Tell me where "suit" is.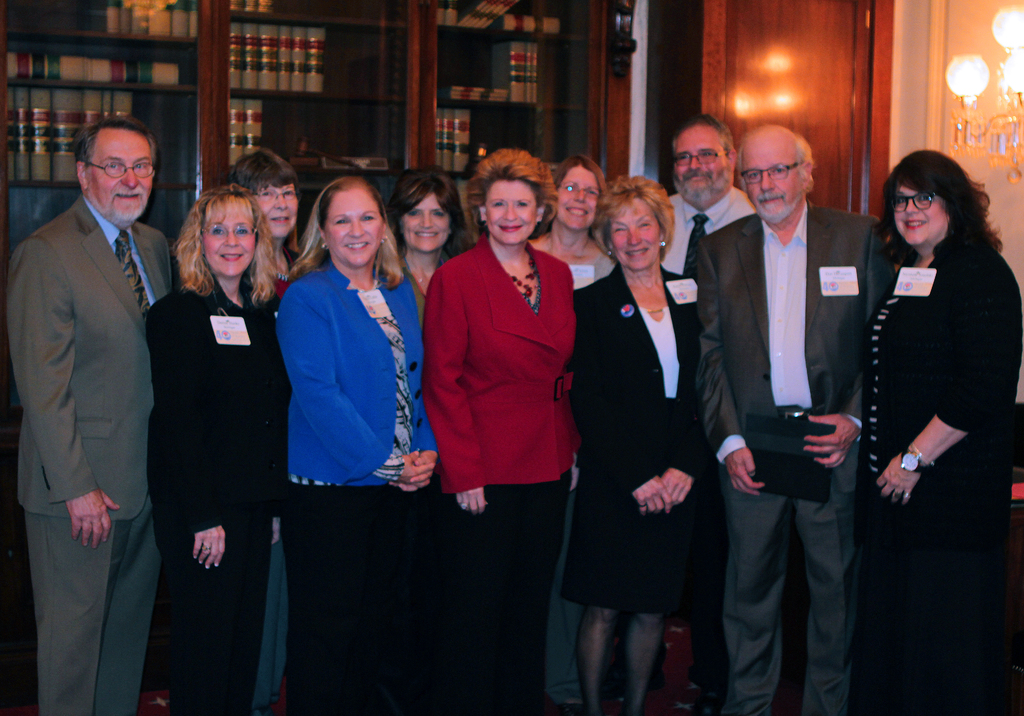
"suit" is at box=[415, 231, 575, 715].
